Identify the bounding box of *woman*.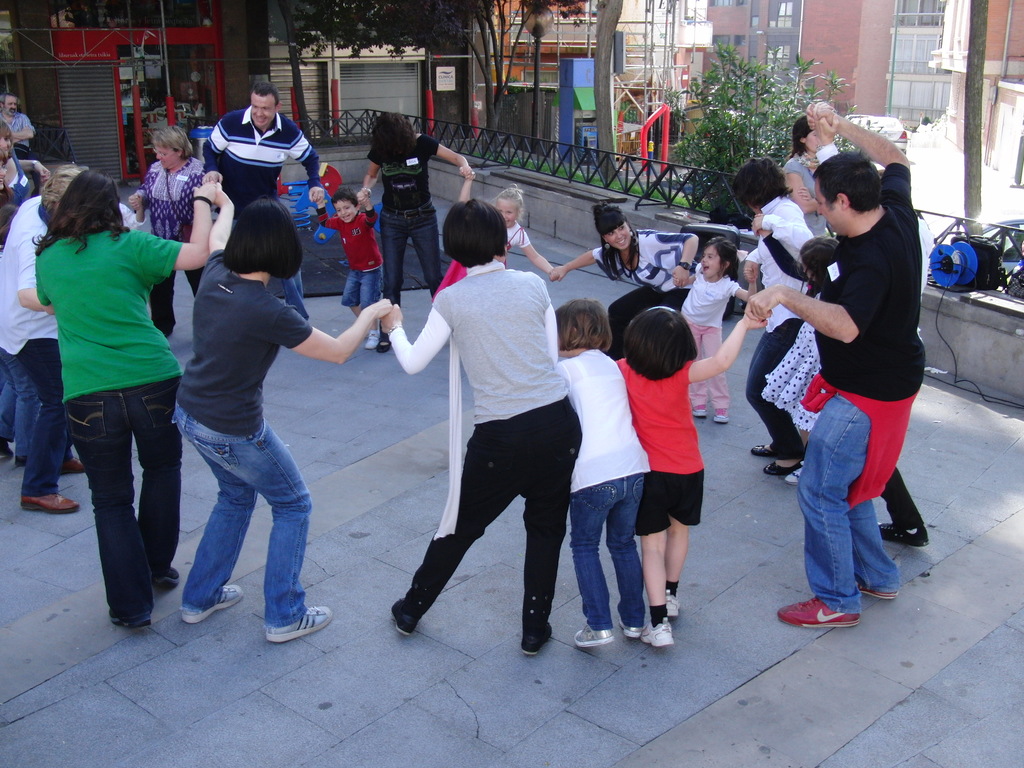
BBox(781, 115, 836, 241).
